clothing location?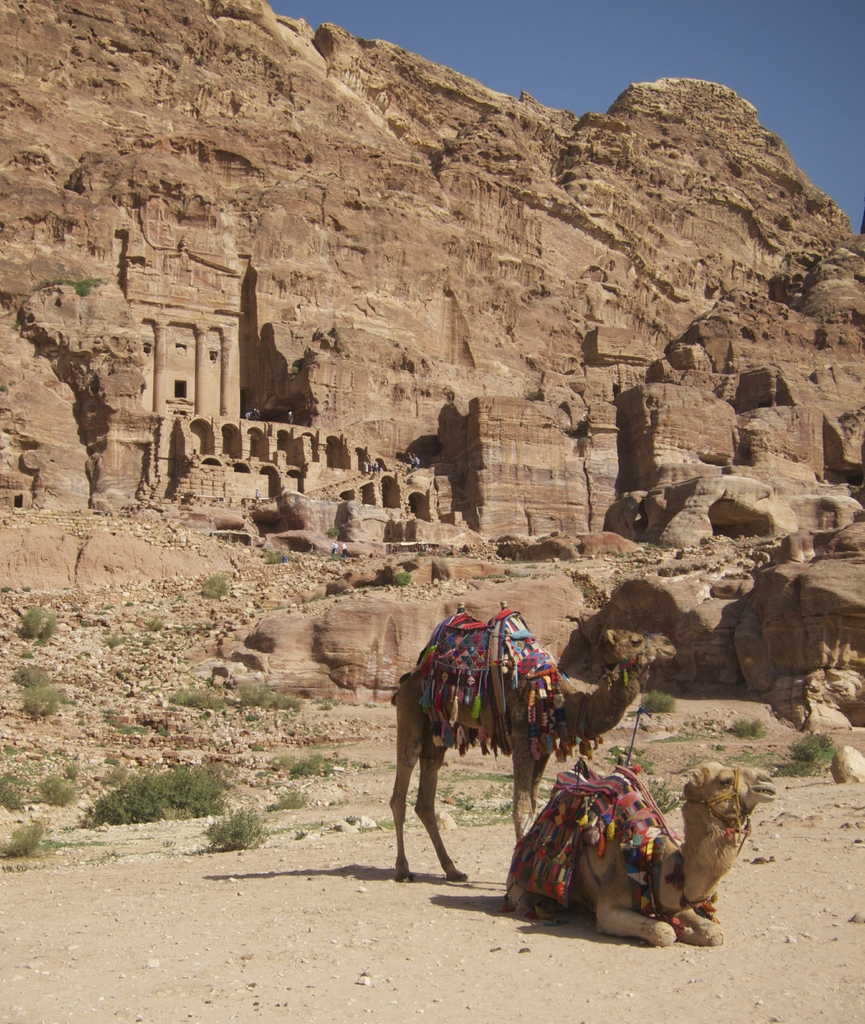
[330,541,337,555]
